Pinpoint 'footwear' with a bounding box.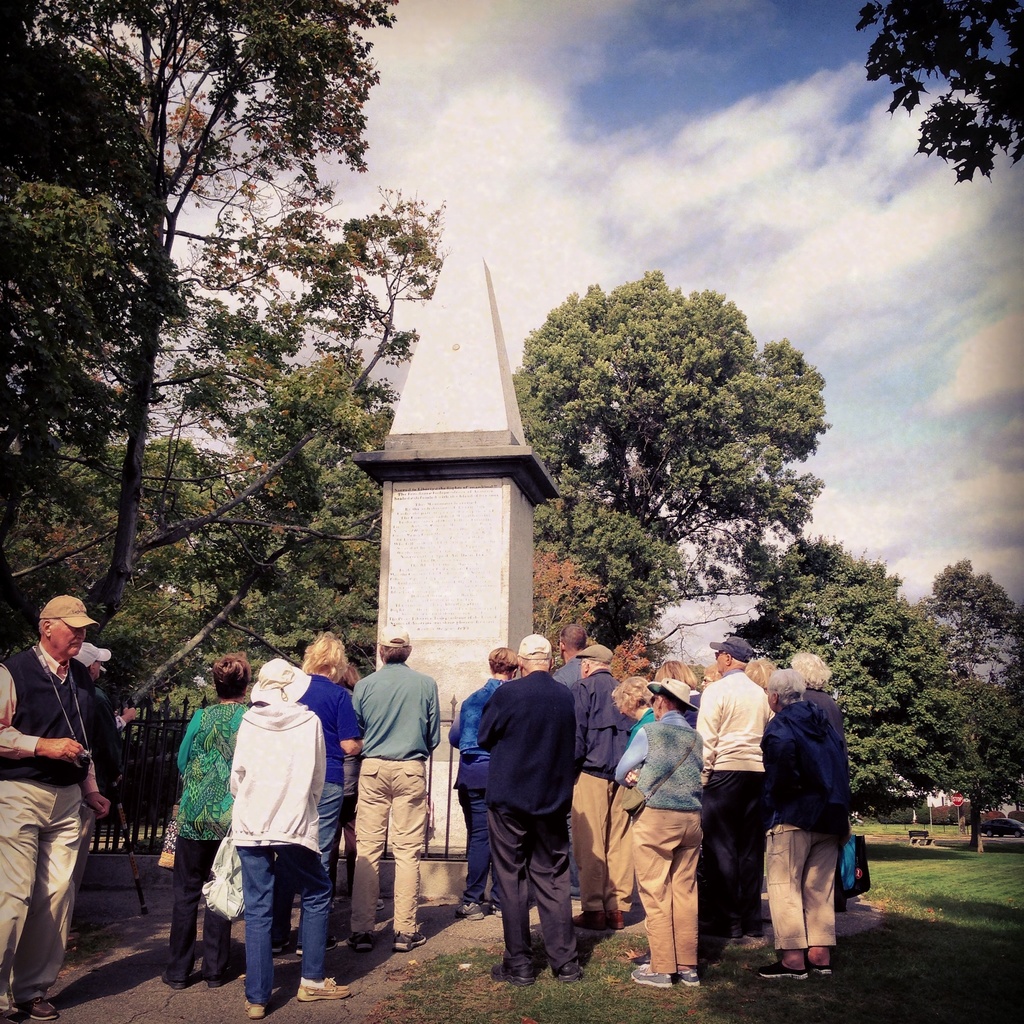
select_region(396, 931, 426, 950).
